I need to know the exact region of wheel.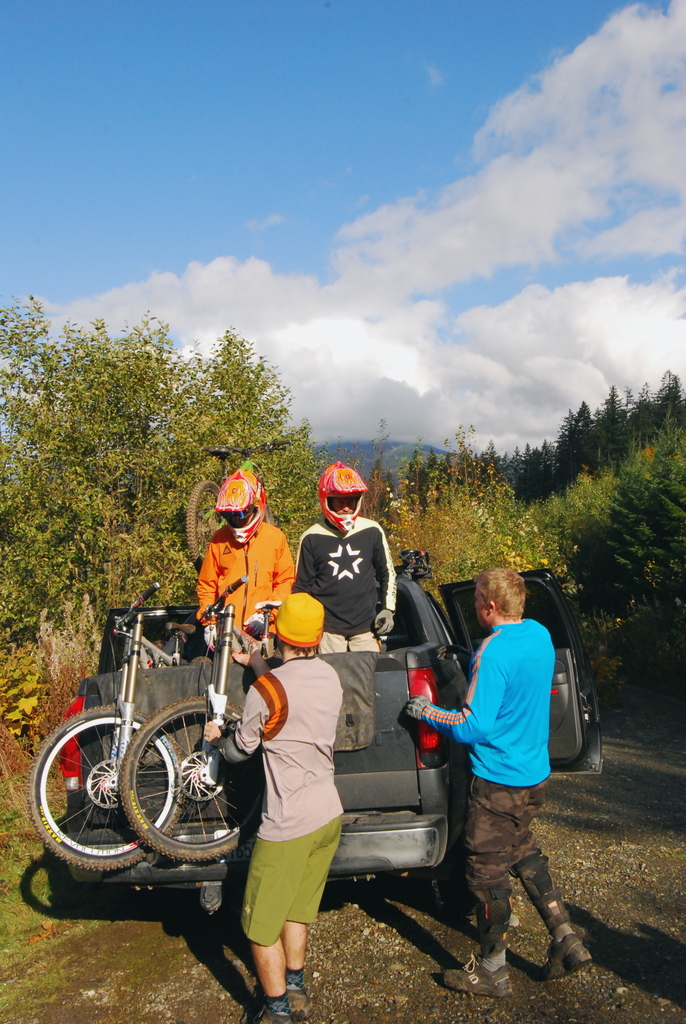
Region: select_region(35, 703, 181, 885).
